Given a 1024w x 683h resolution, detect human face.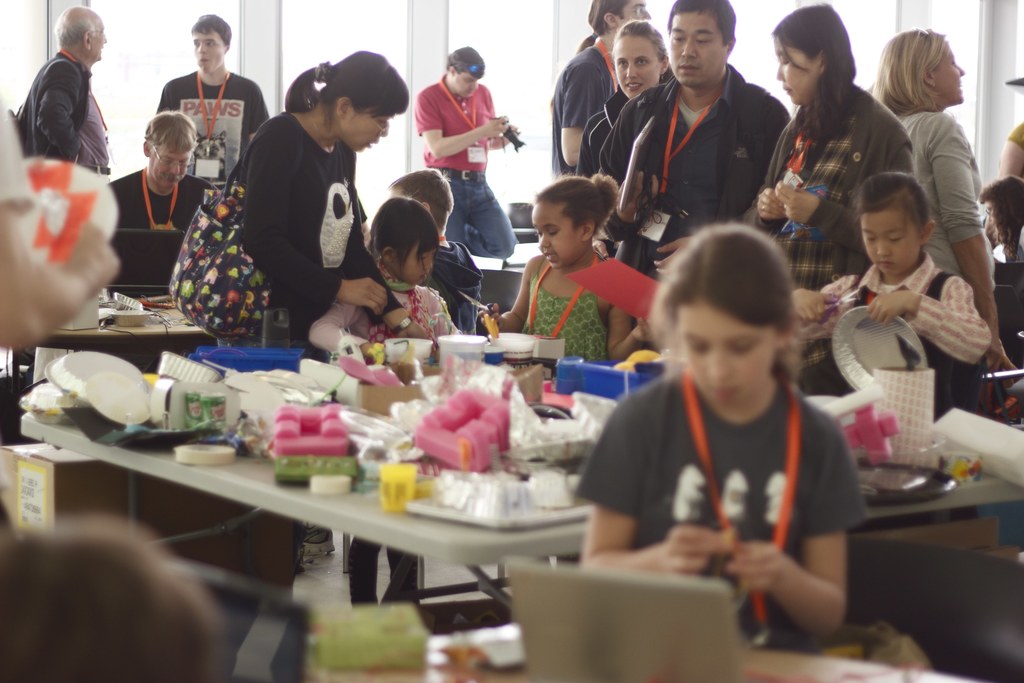
<box>531,199,586,268</box>.
